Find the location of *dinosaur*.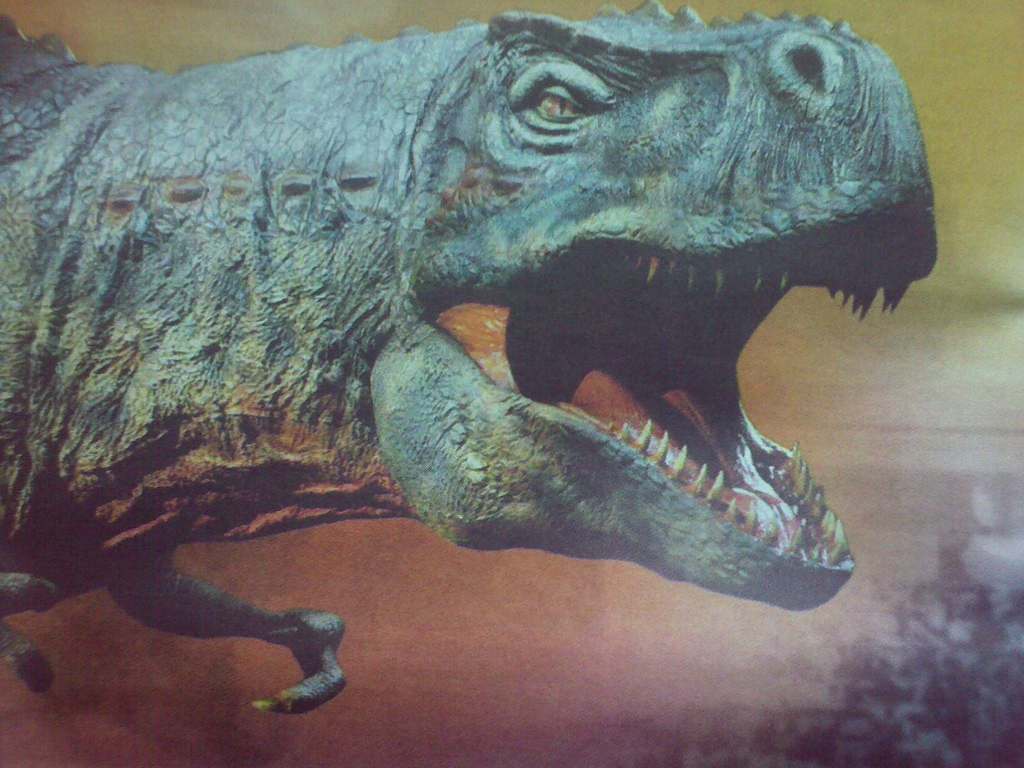
Location: <bbox>0, 0, 938, 717</bbox>.
